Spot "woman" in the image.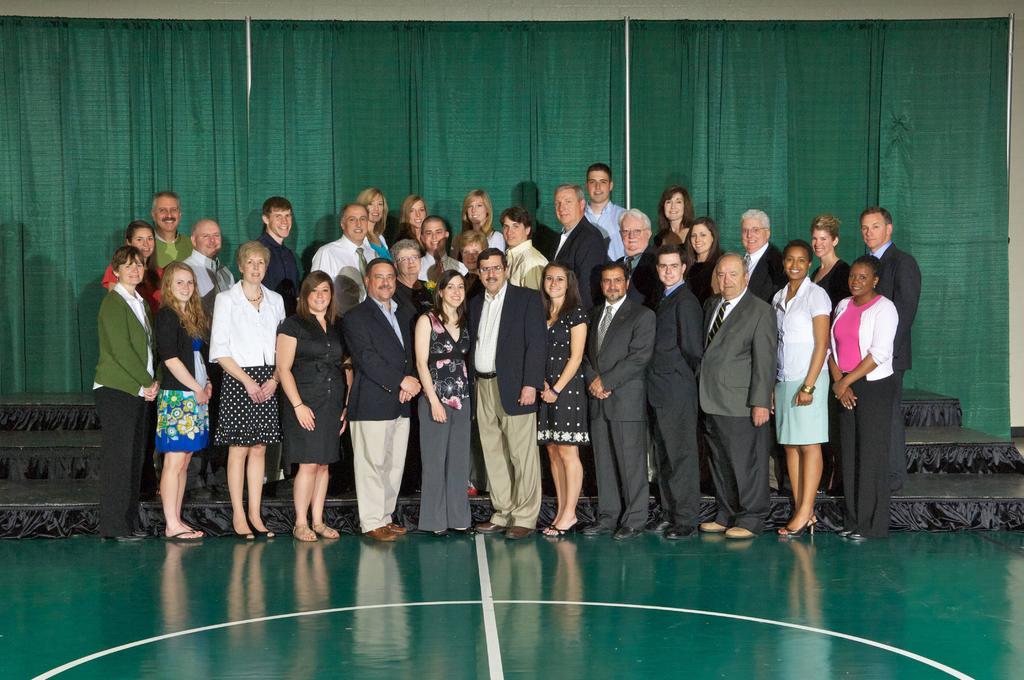
"woman" found at (x1=824, y1=254, x2=896, y2=543).
